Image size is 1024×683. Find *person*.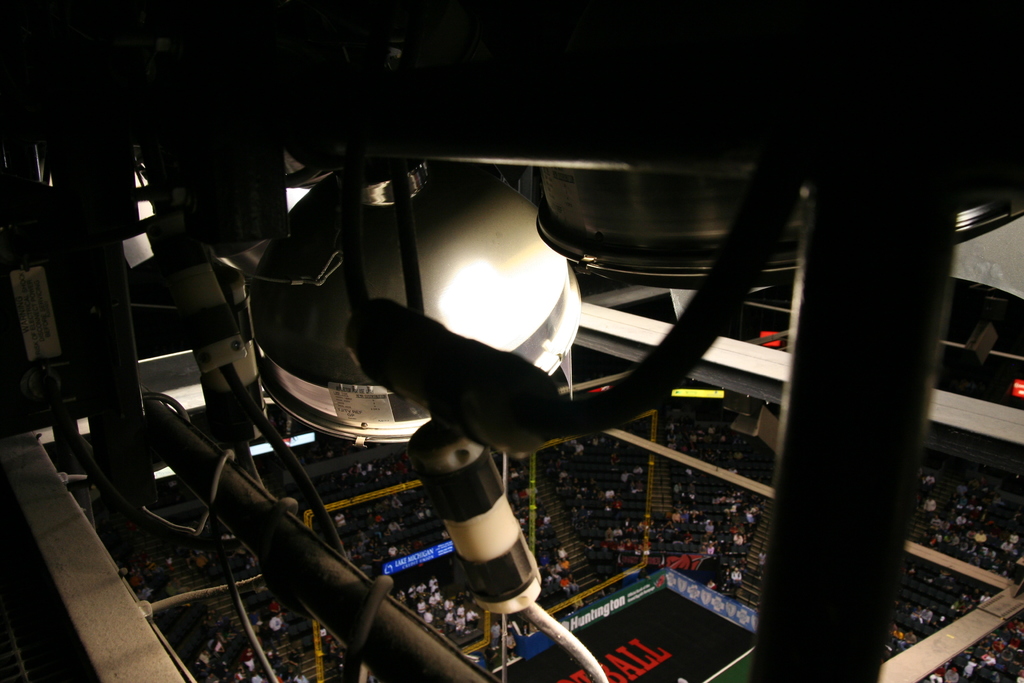
locate(962, 655, 984, 680).
